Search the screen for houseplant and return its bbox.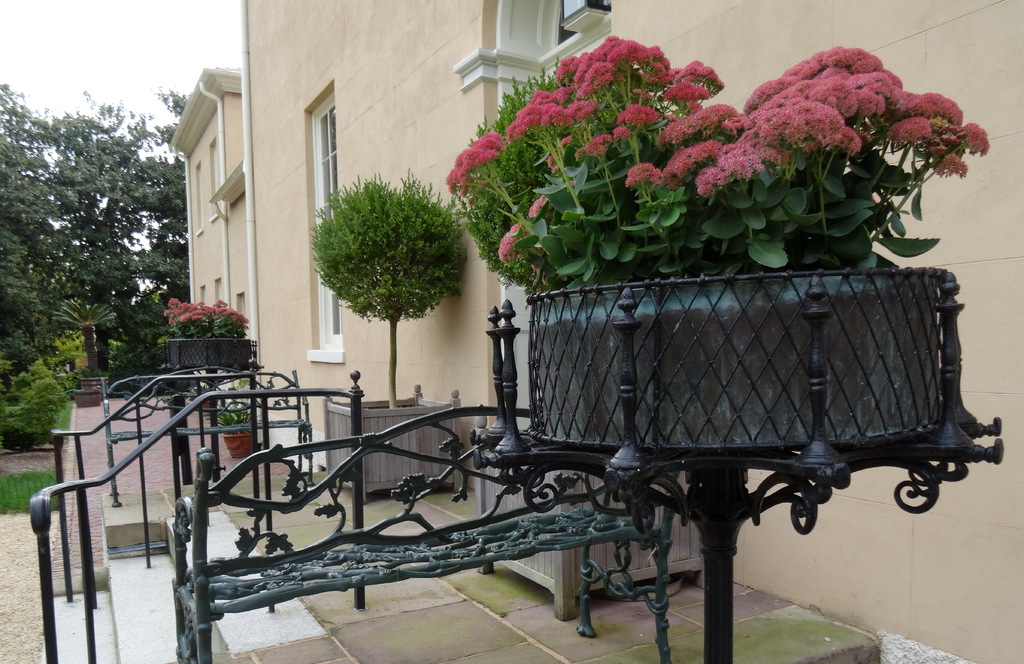
Found: BBox(159, 292, 251, 368).
